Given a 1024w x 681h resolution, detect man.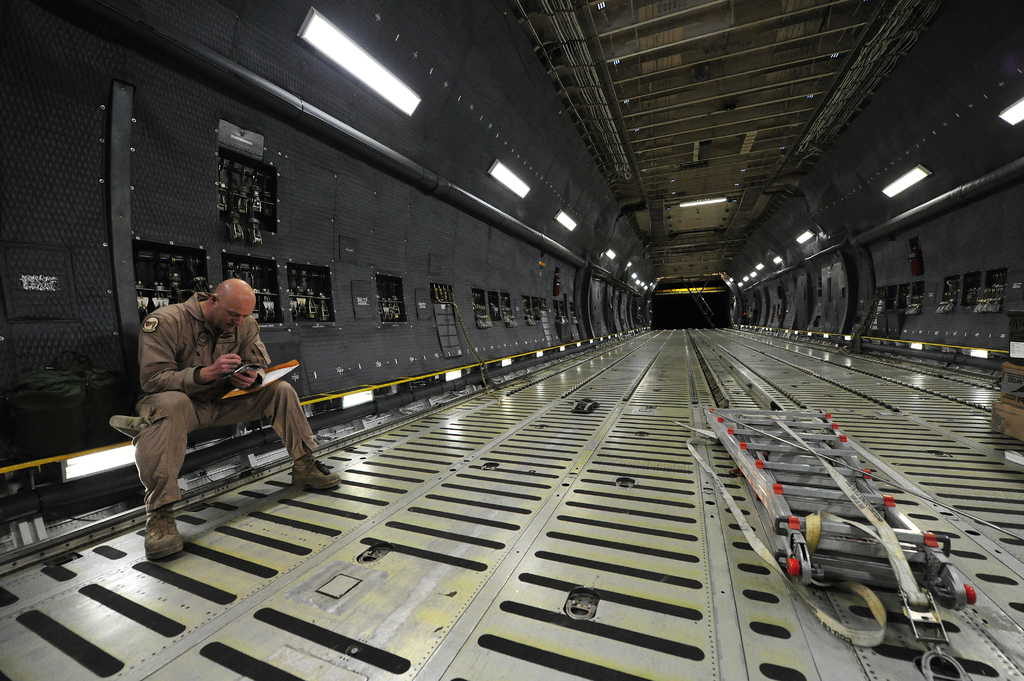
<box>120,273,319,516</box>.
